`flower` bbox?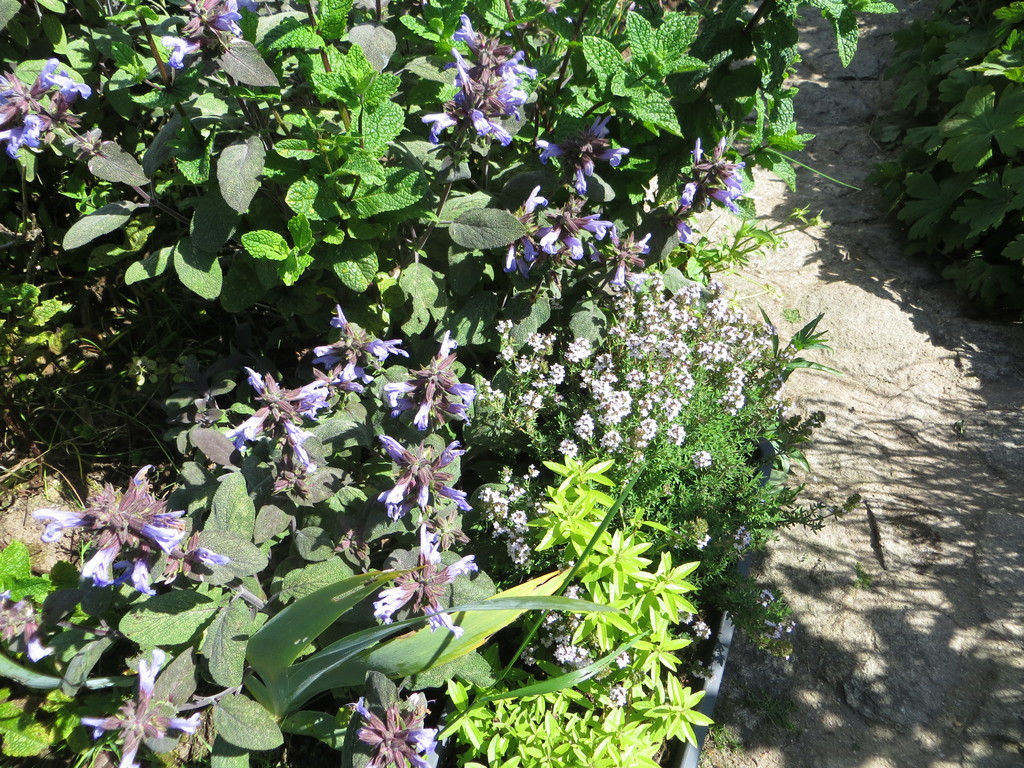
(left=243, top=367, right=273, bottom=404)
